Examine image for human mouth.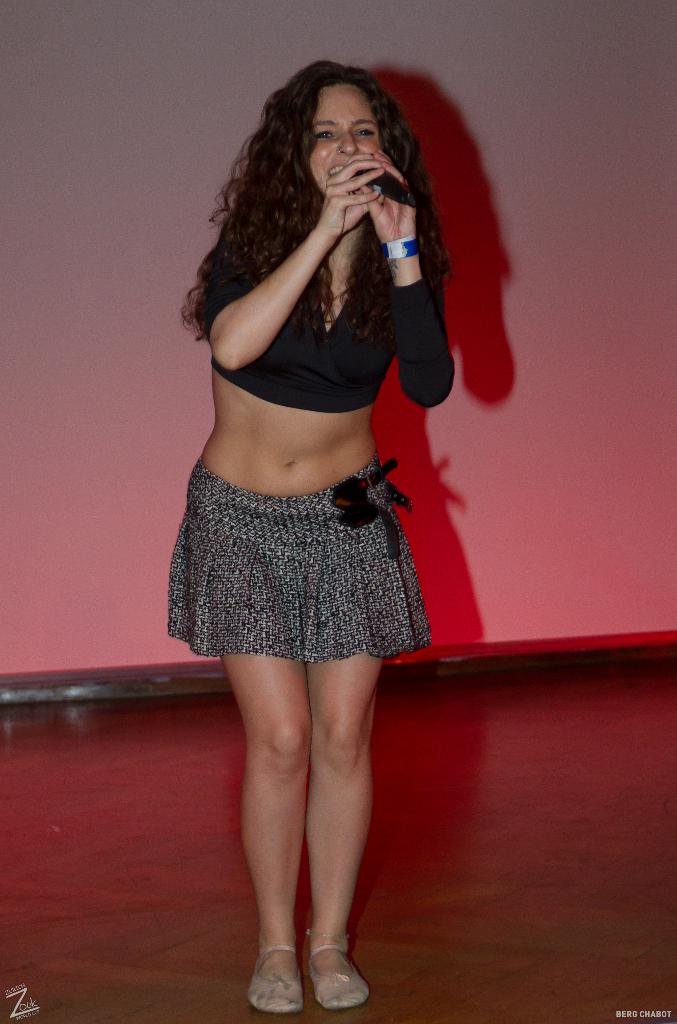
Examination result: bbox=(325, 161, 359, 171).
